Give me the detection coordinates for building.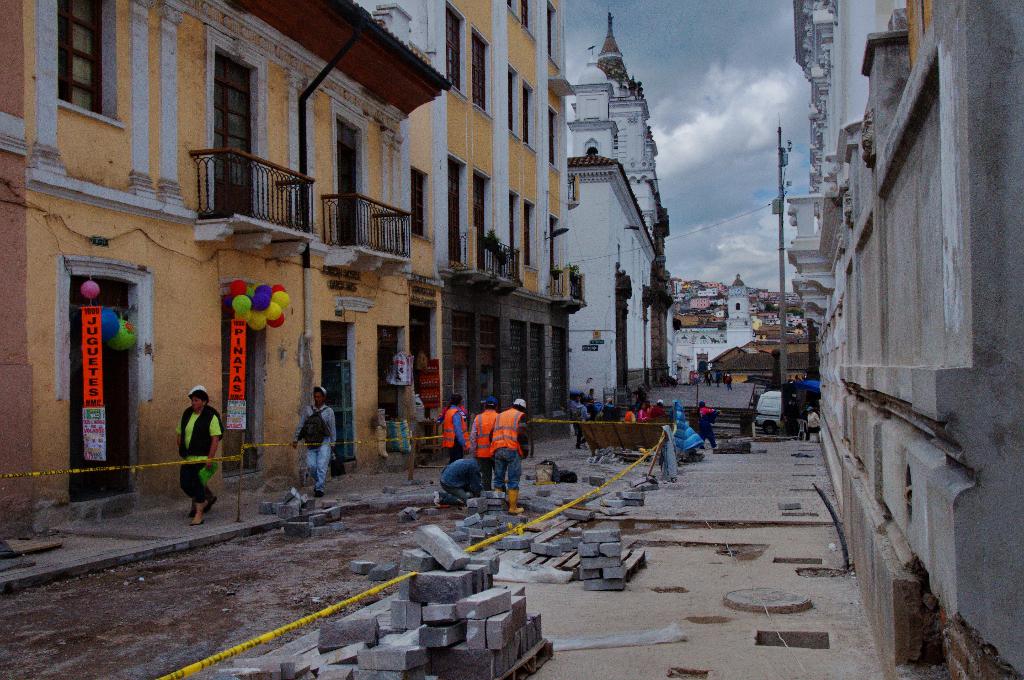
{"x1": 787, "y1": 0, "x2": 1018, "y2": 594}.
